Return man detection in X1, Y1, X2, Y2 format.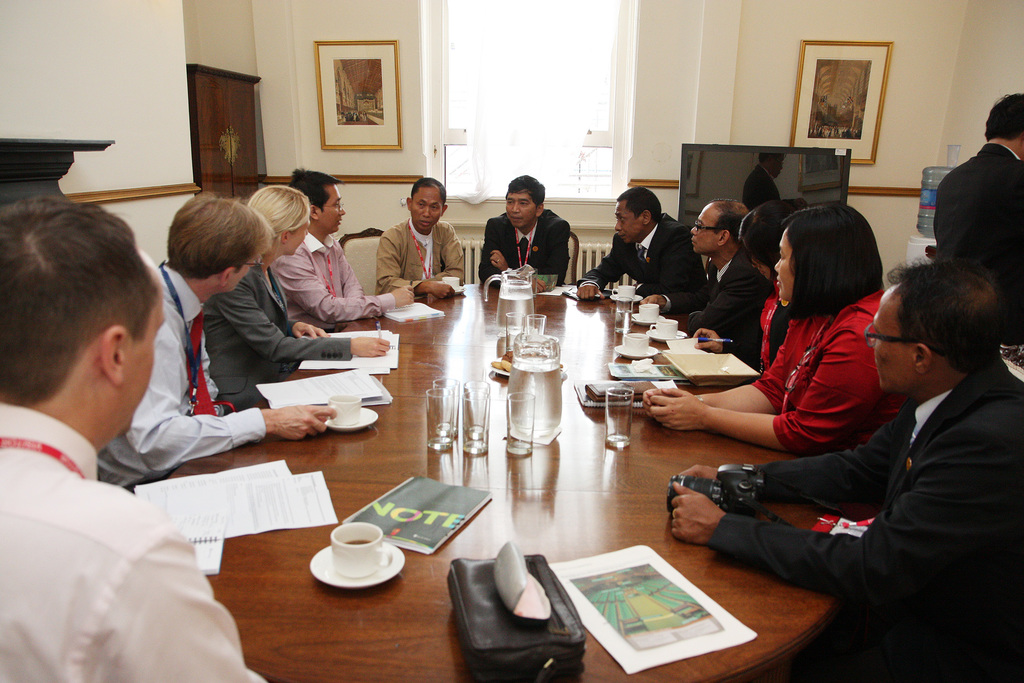
683, 197, 770, 356.
